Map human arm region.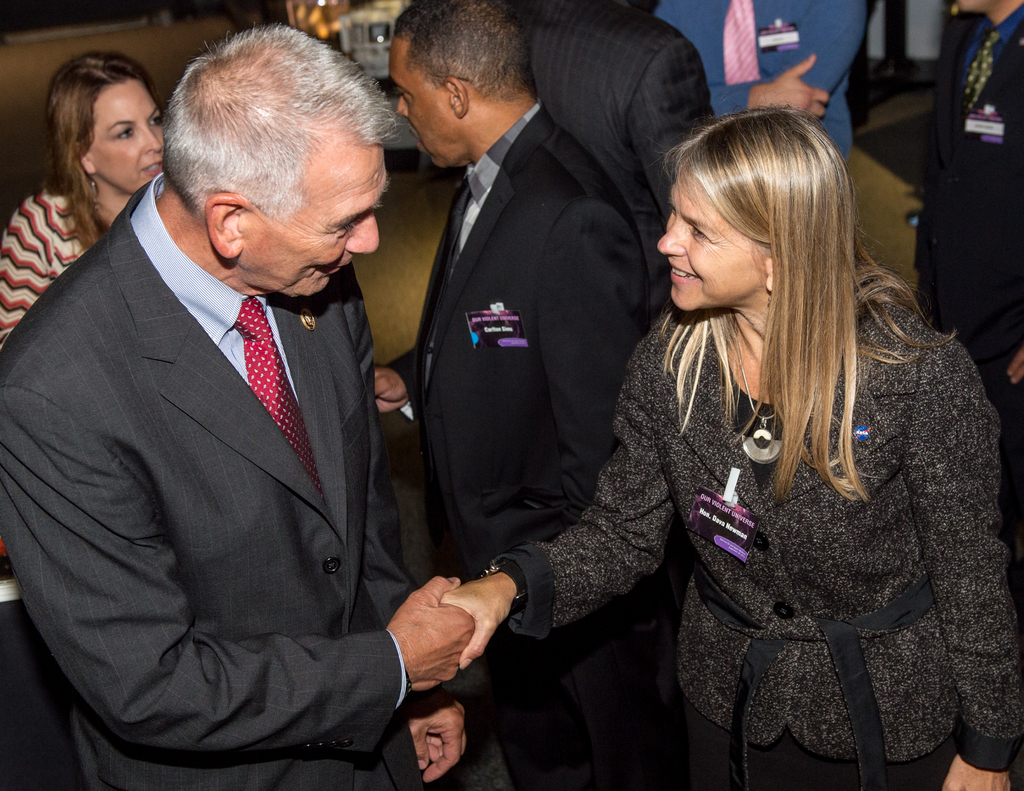
Mapped to bbox=[623, 15, 829, 259].
